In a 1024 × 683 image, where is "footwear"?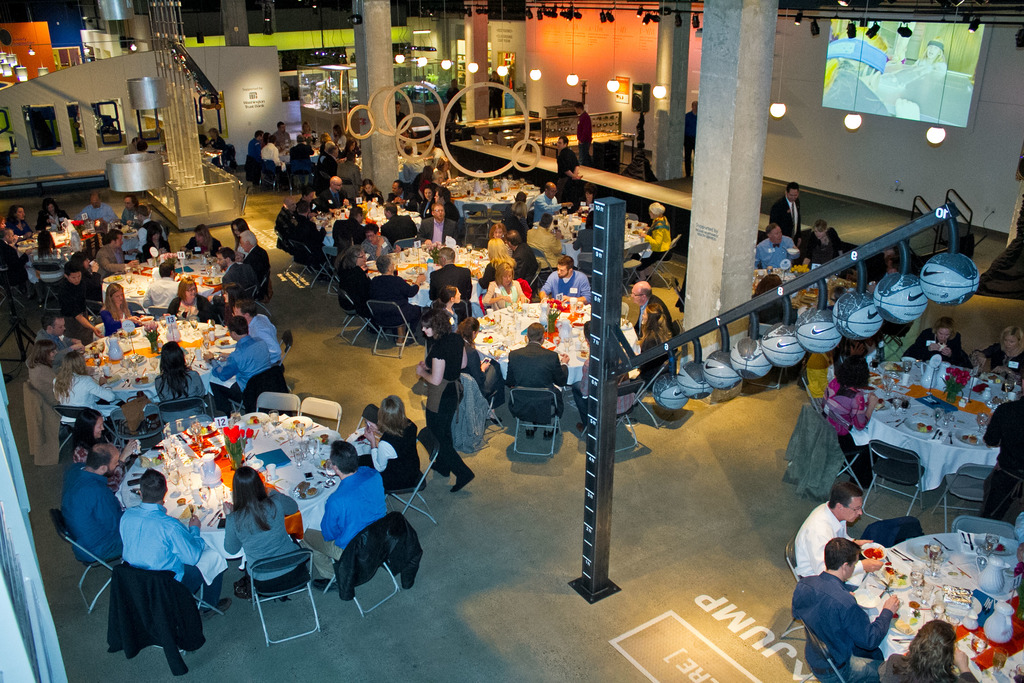
[202,596,228,617].
